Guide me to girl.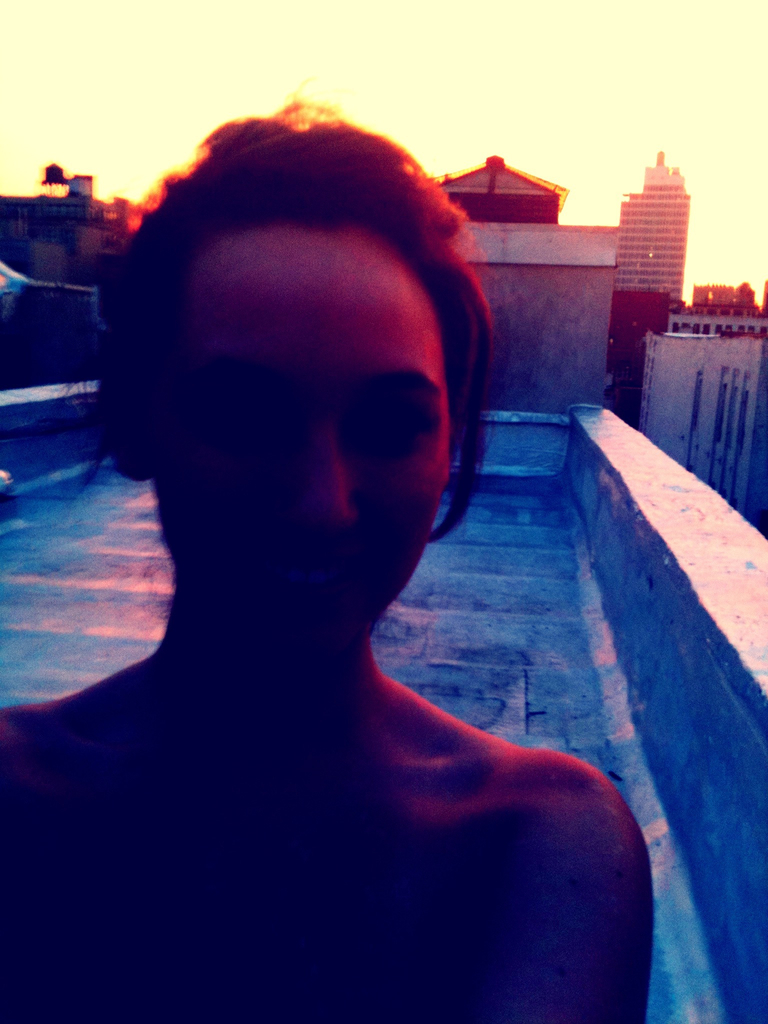
Guidance: [0,90,659,1023].
